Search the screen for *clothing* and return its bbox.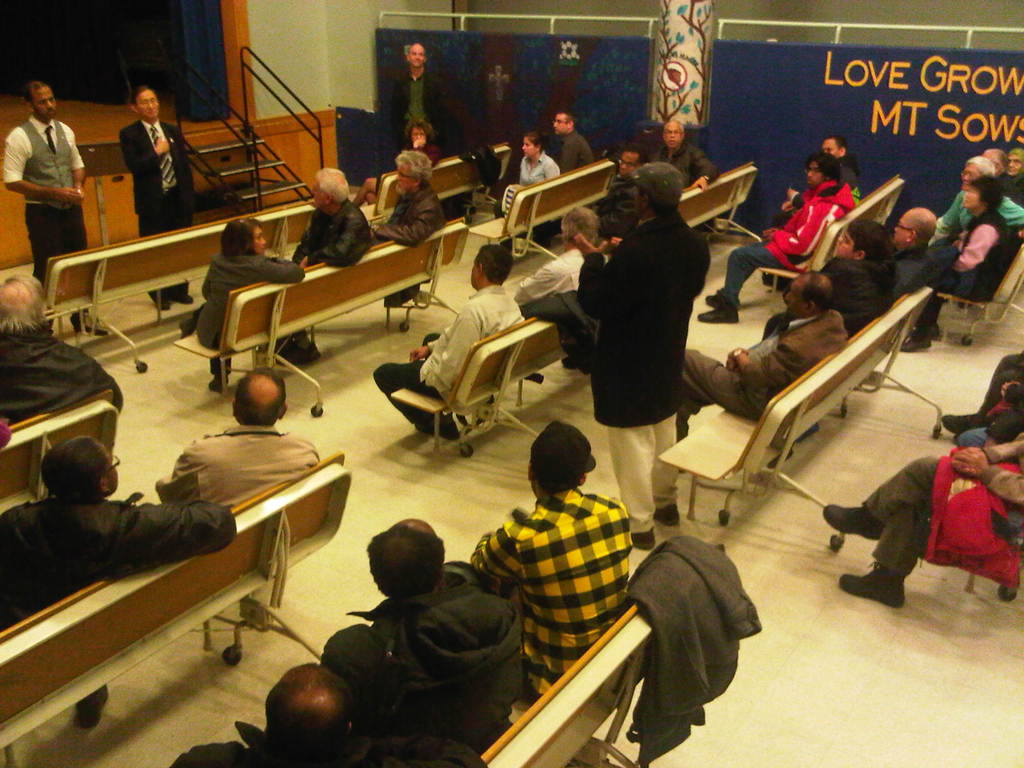
Found: <bbox>931, 444, 1023, 563</bbox>.
